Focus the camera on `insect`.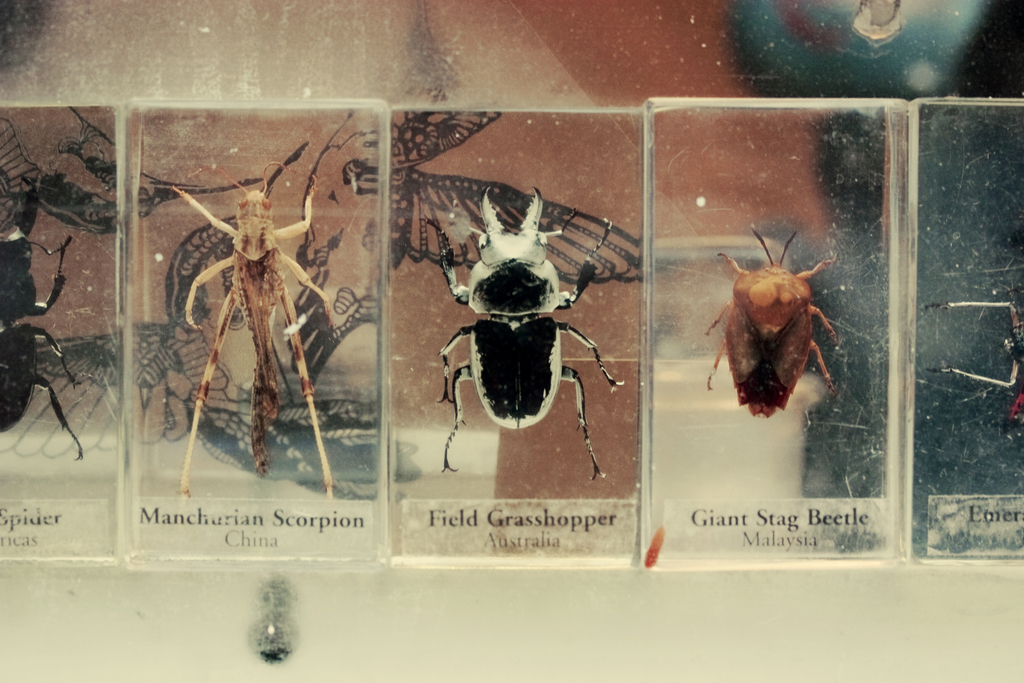
Focus region: left=0, top=184, right=88, bottom=460.
